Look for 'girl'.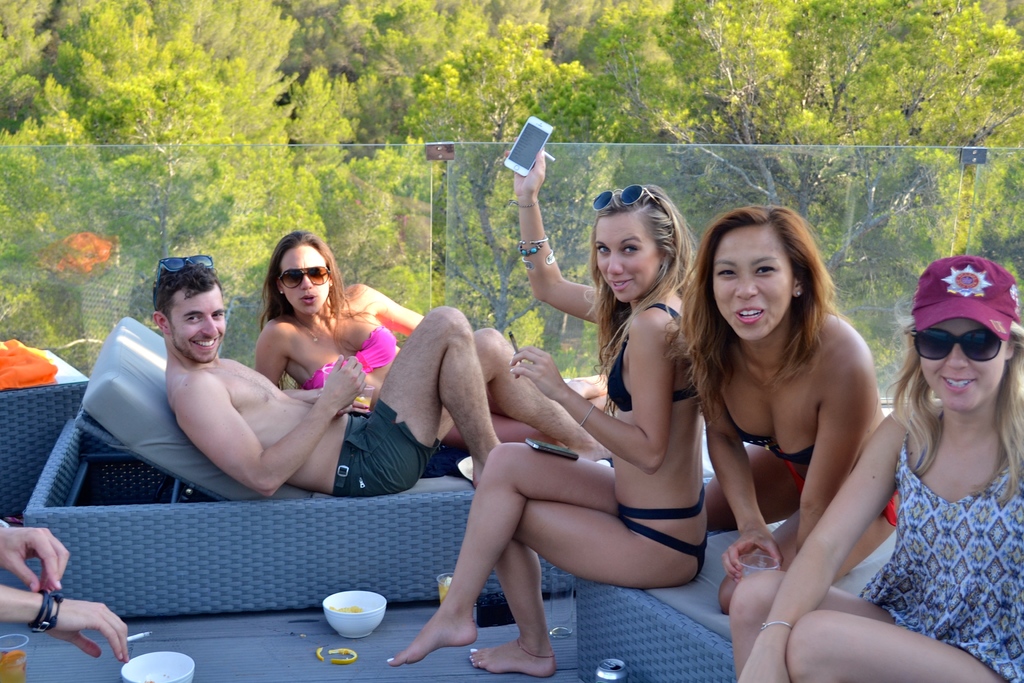
Found: 733/247/1023/682.
